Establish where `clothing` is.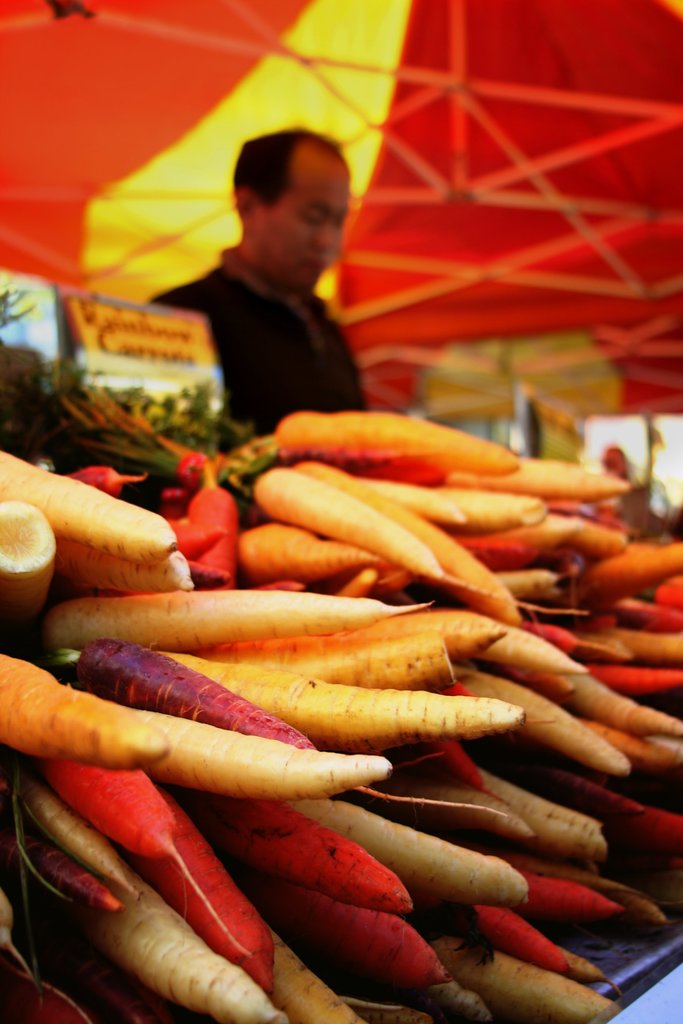
Established at bbox=(153, 253, 363, 433).
